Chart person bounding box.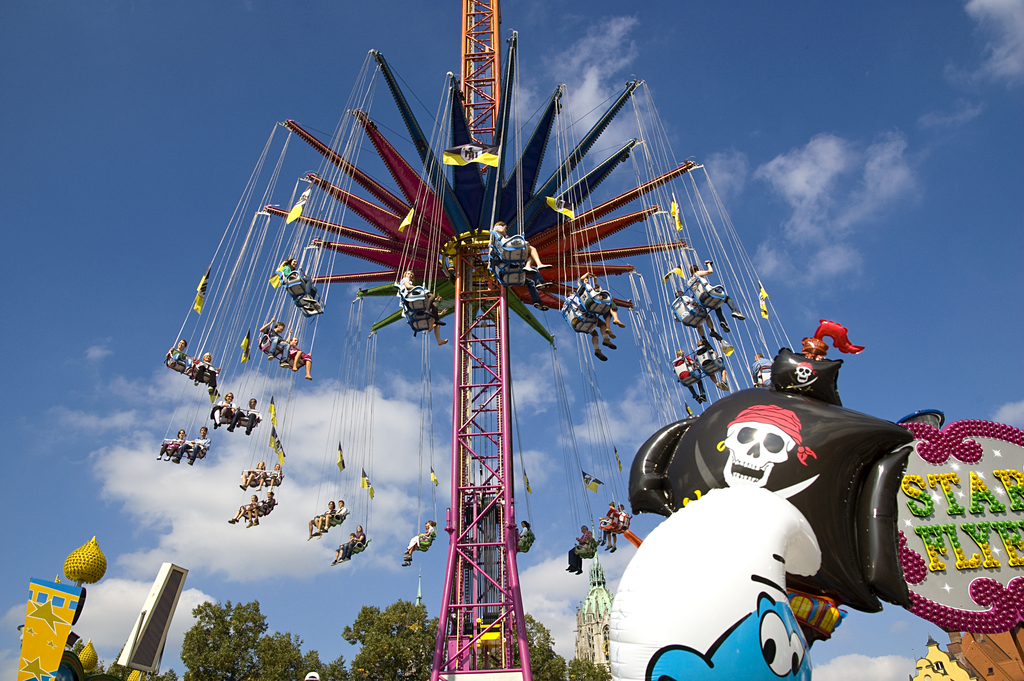
Charted: <region>247, 493, 276, 527</region>.
